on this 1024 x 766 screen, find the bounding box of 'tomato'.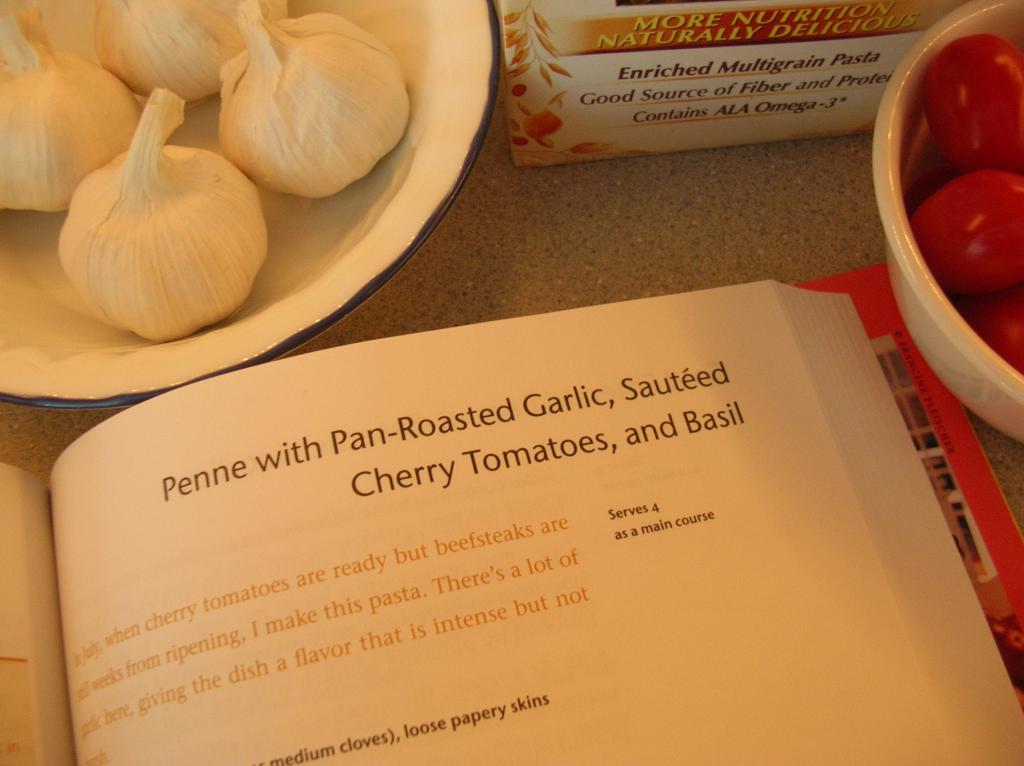
Bounding box: 921 159 1023 296.
